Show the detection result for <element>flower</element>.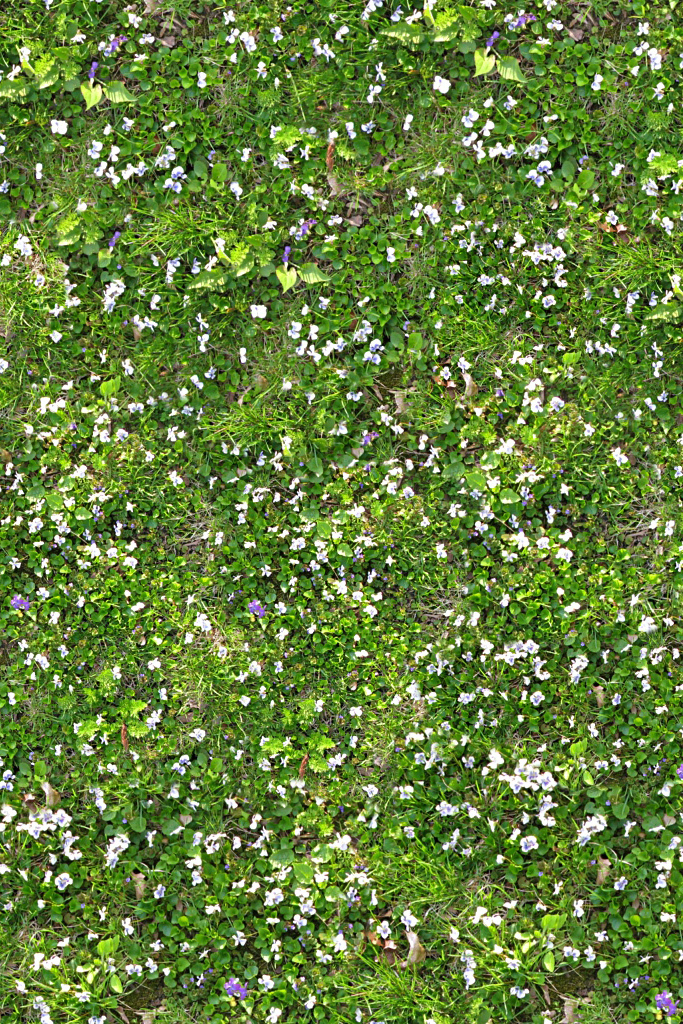
57,874,72,894.
